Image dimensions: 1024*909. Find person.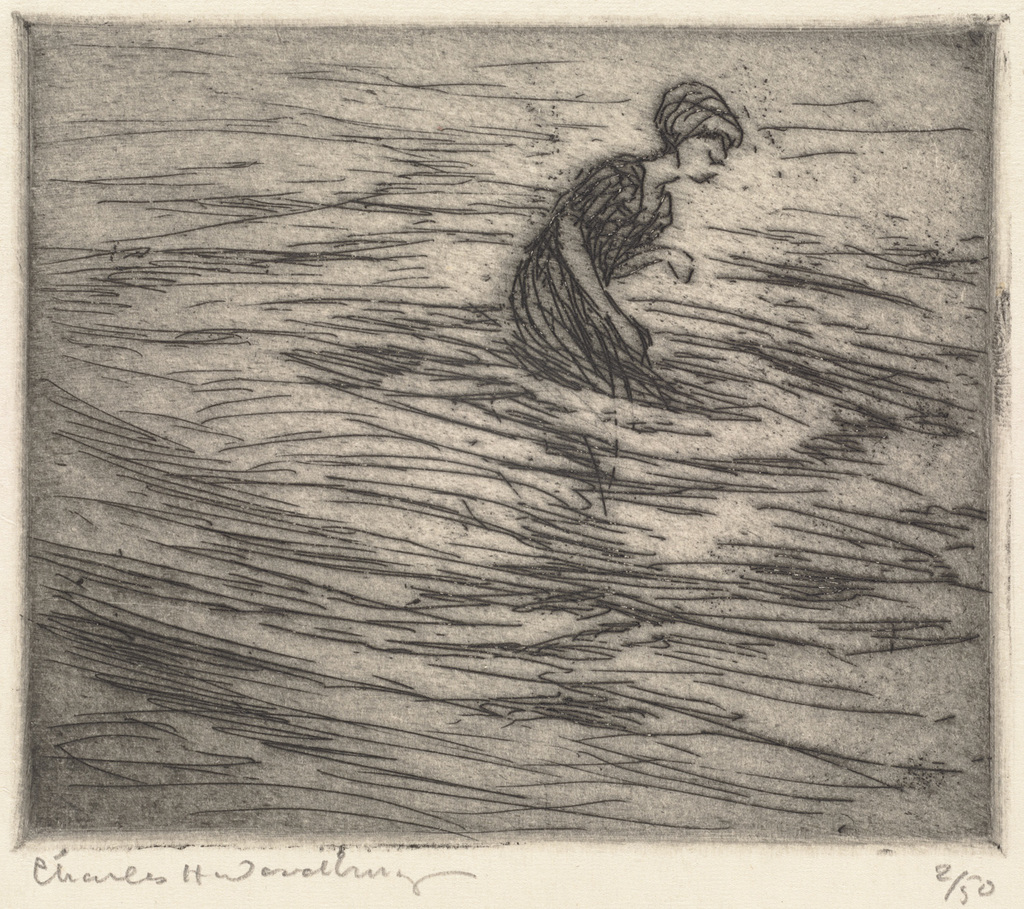
505:77:741:408.
